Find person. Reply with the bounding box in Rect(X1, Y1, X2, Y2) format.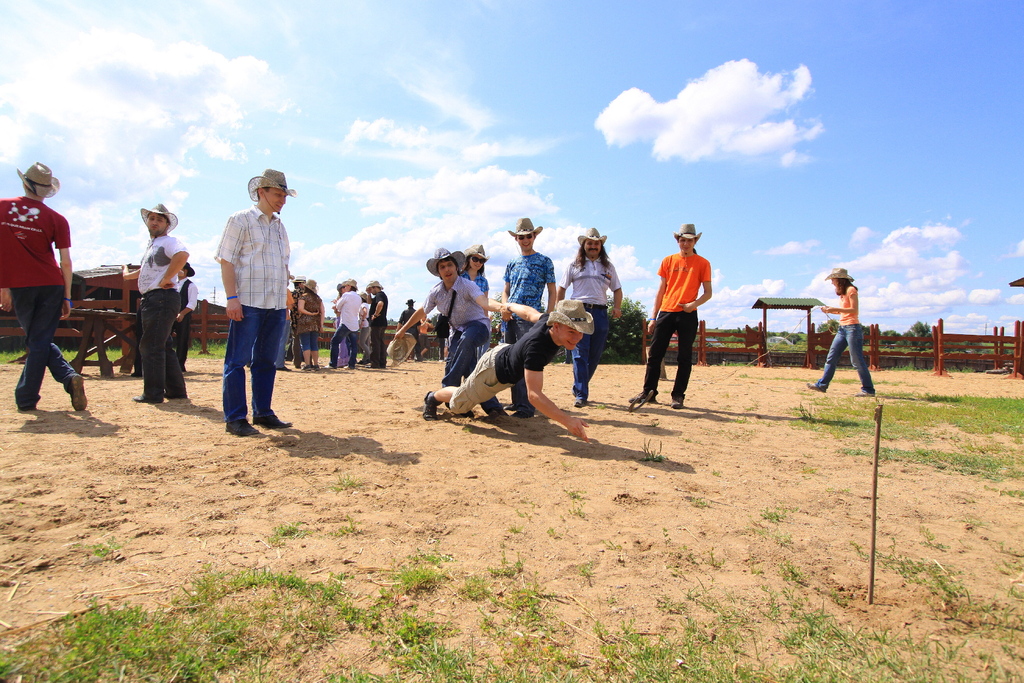
Rect(403, 300, 590, 428).
